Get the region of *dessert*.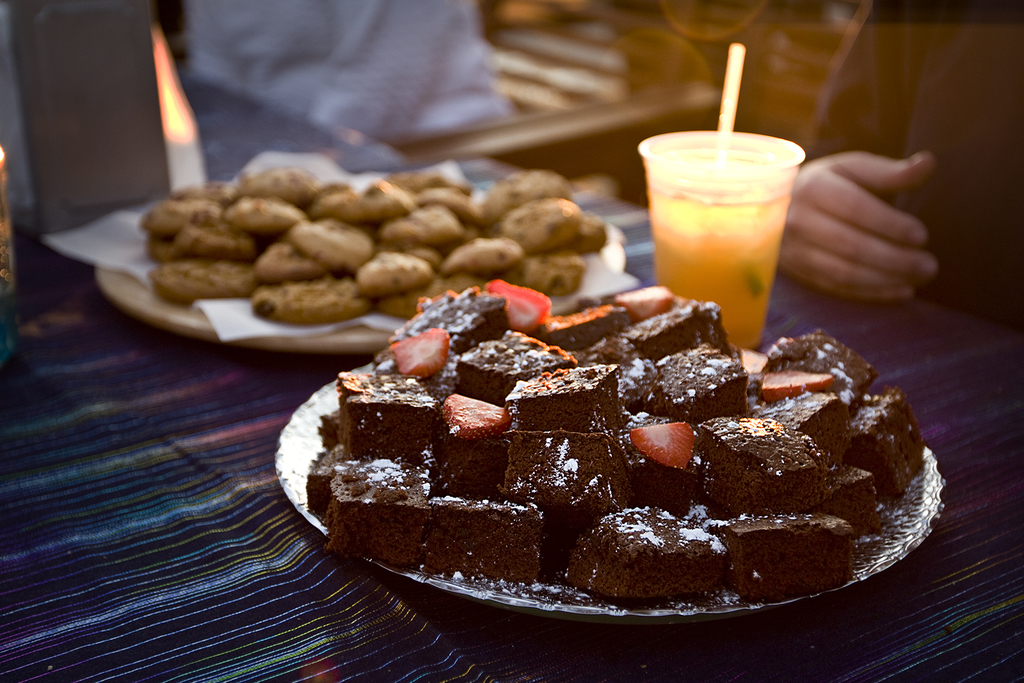
pyautogui.locateOnScreen(504, 194, 582, 261).
